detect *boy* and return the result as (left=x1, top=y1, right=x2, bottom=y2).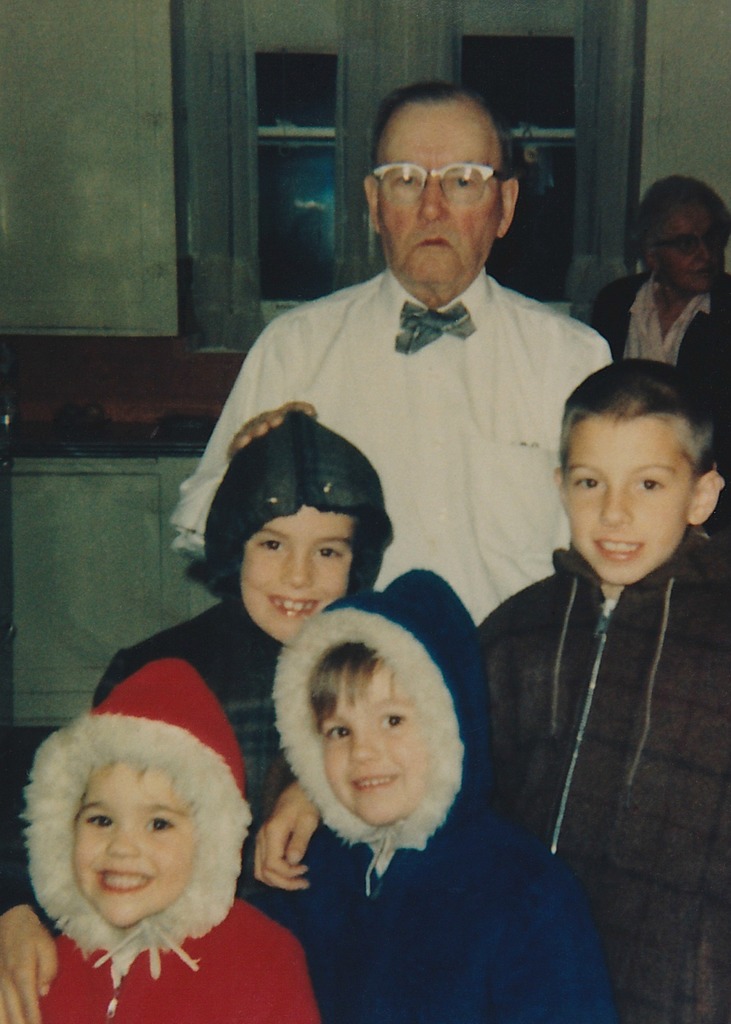
(left=477, top=362, right=730, bottom=1023).
